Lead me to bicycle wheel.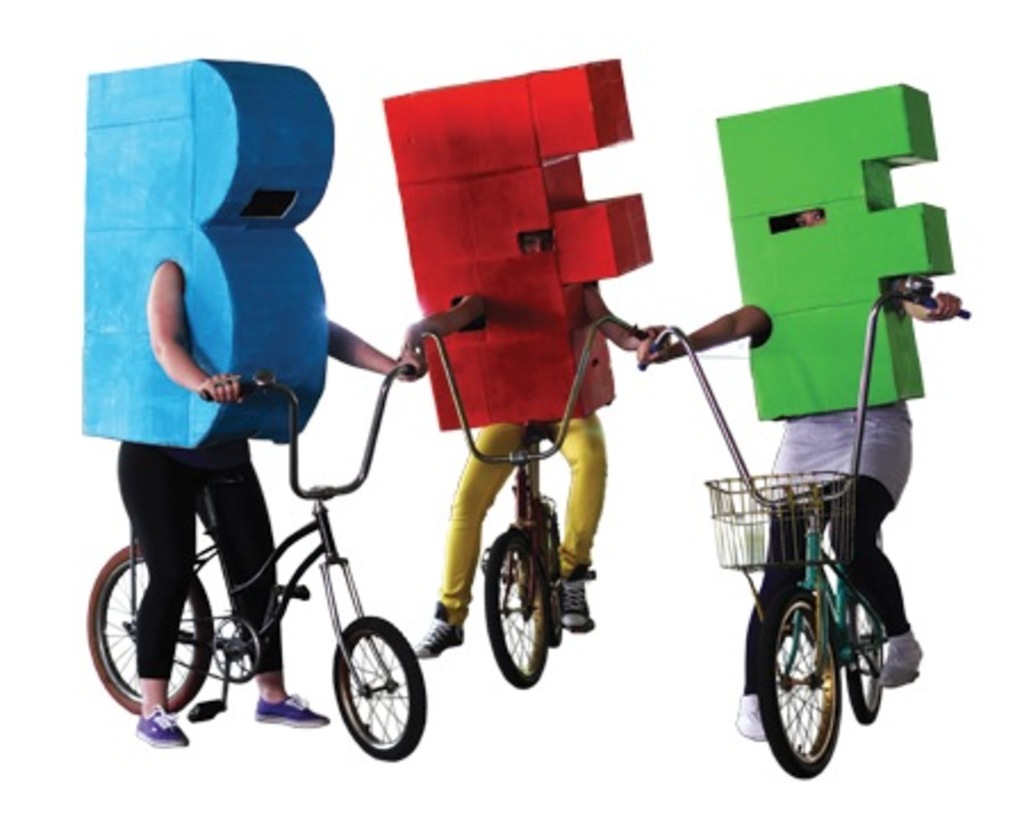
Lead to [84, 548, 221, 721].
